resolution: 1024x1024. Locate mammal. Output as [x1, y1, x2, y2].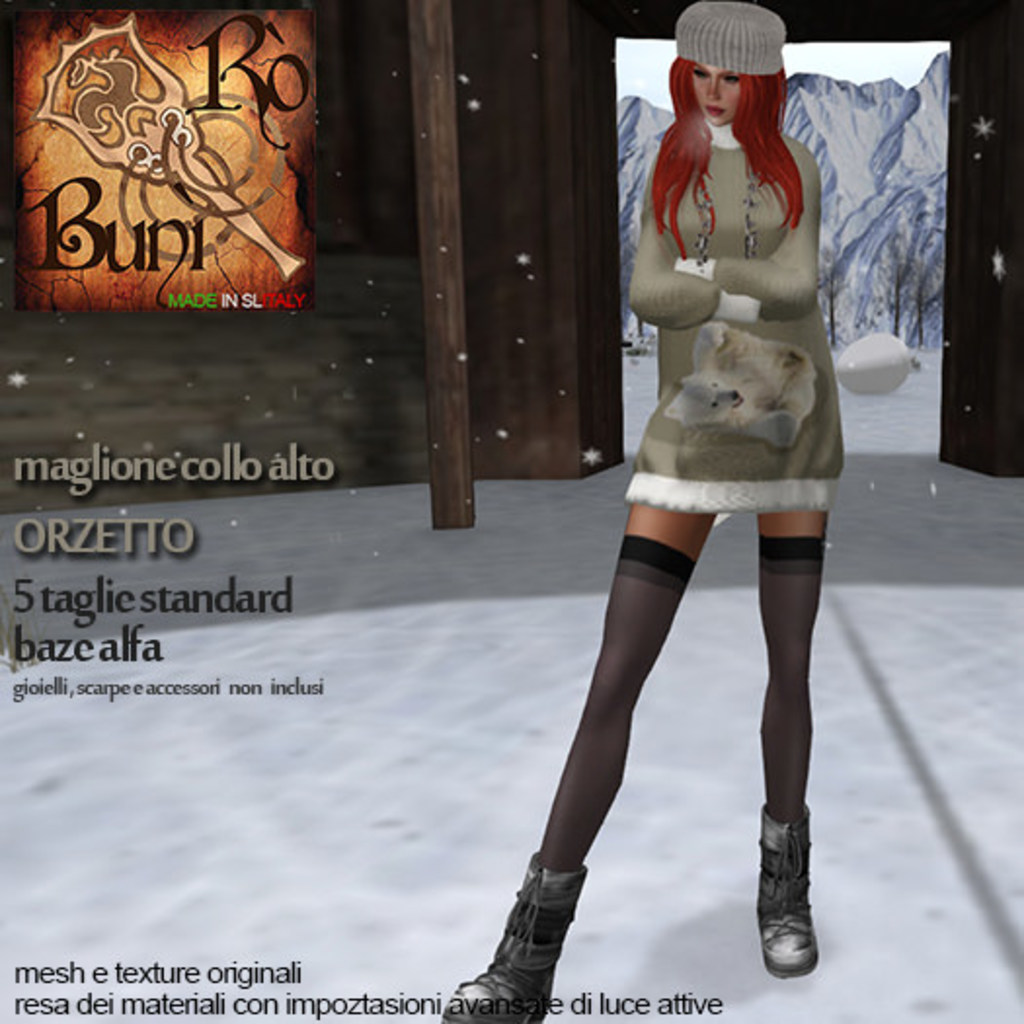
[431, 0, 843, 1022].
